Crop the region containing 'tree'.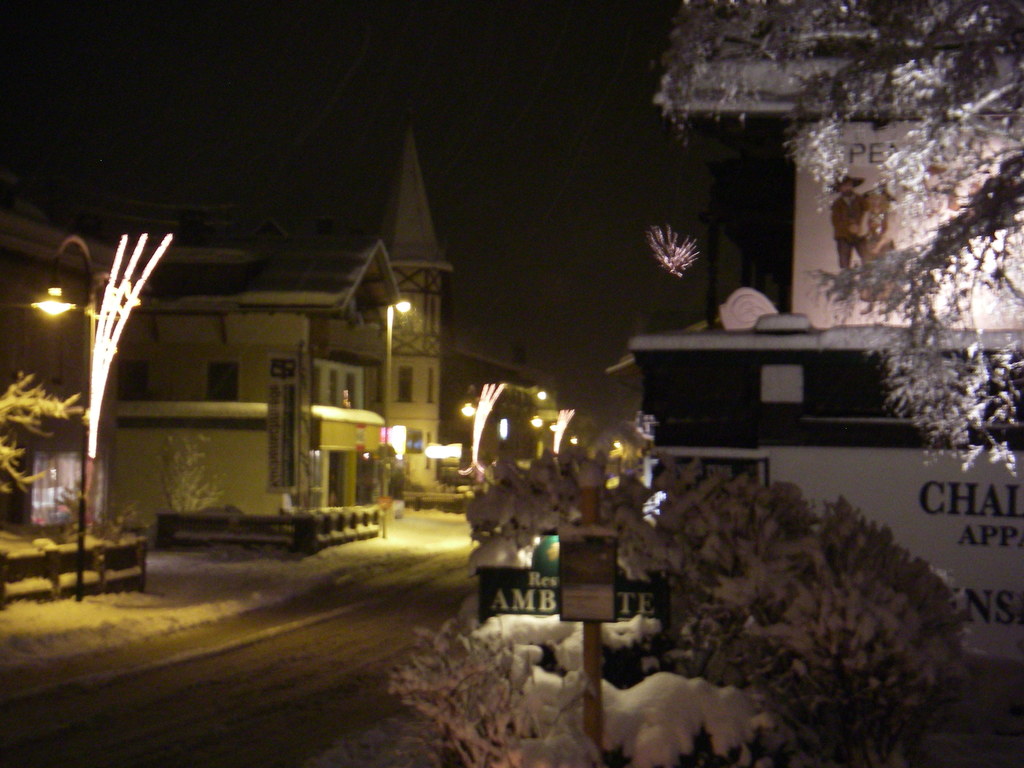
Crop region: x1=0, y1=373, x2=83, y2=493.
